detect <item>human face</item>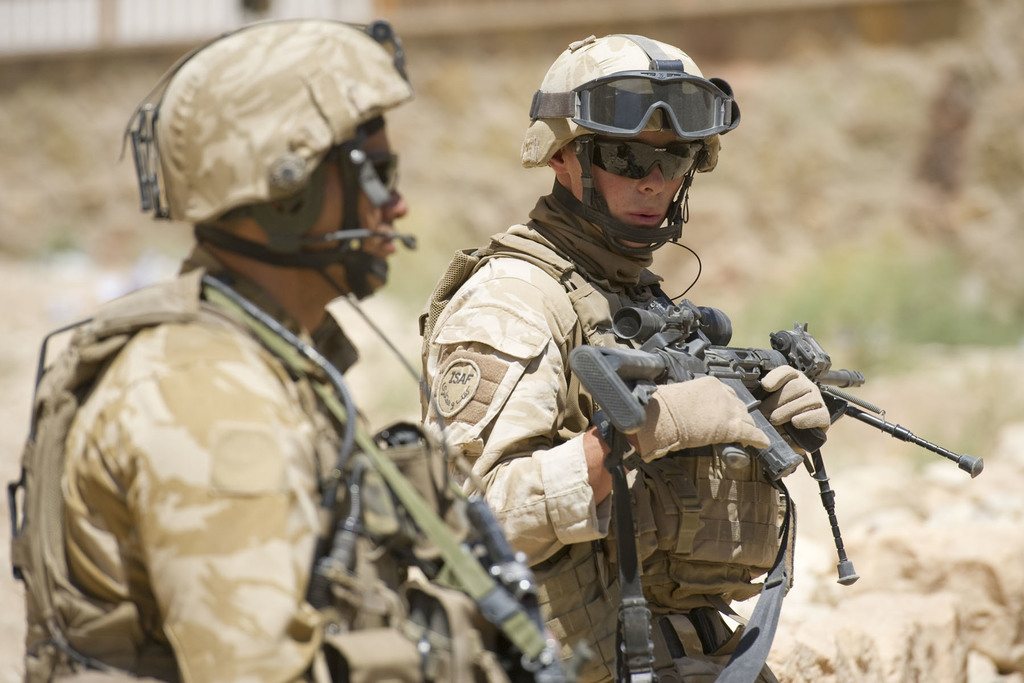
region(564, 128, 701, 251)
